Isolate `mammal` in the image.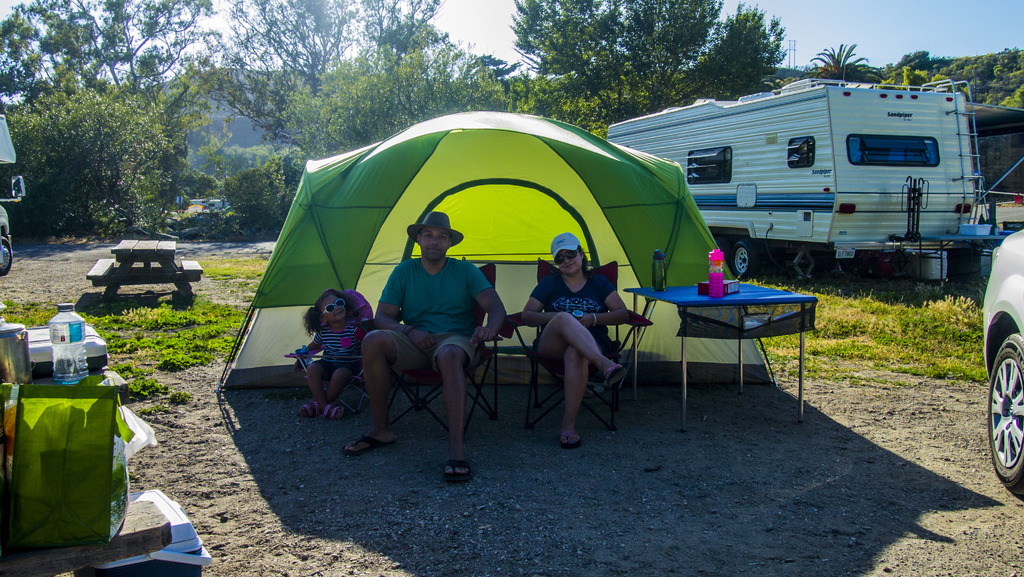
Isolated region: bbox(286, 295, 362, 414).
